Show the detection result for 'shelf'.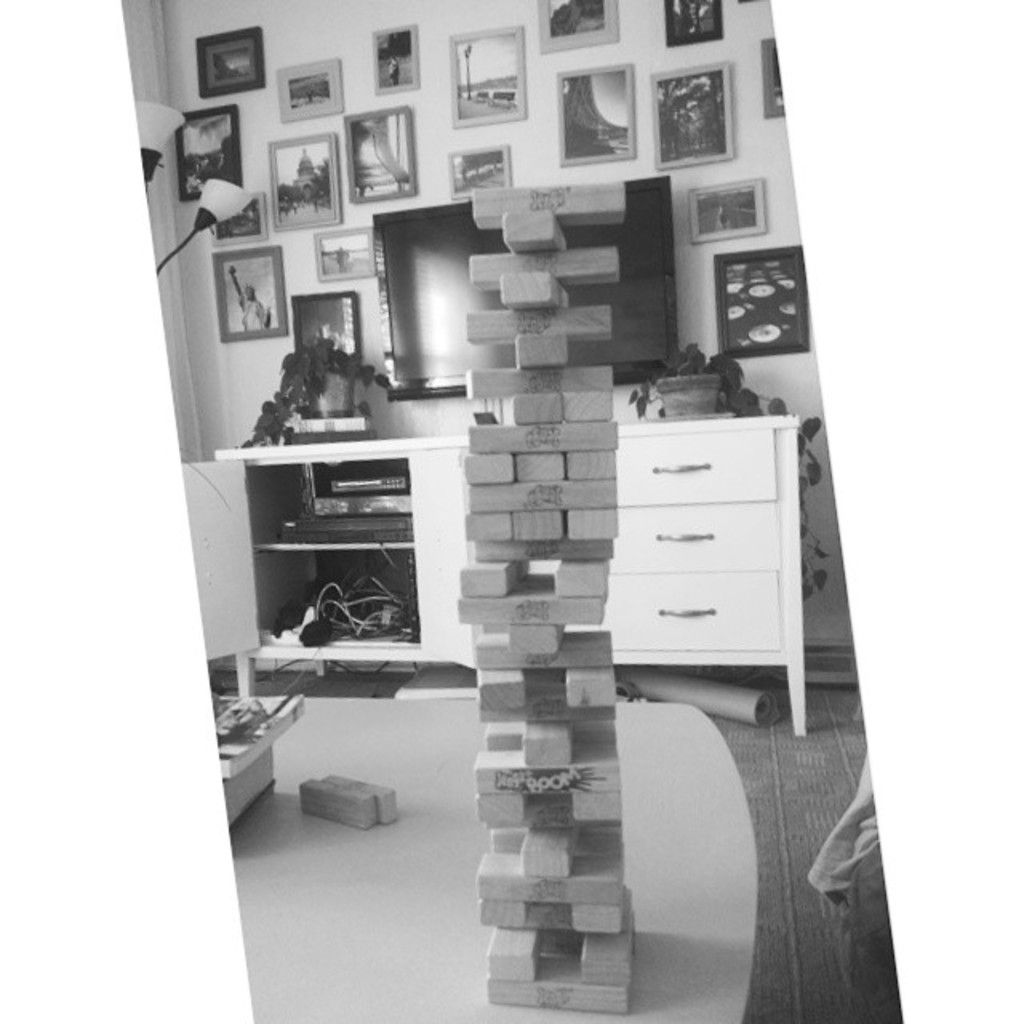
box(246, 466, 411, 558).
